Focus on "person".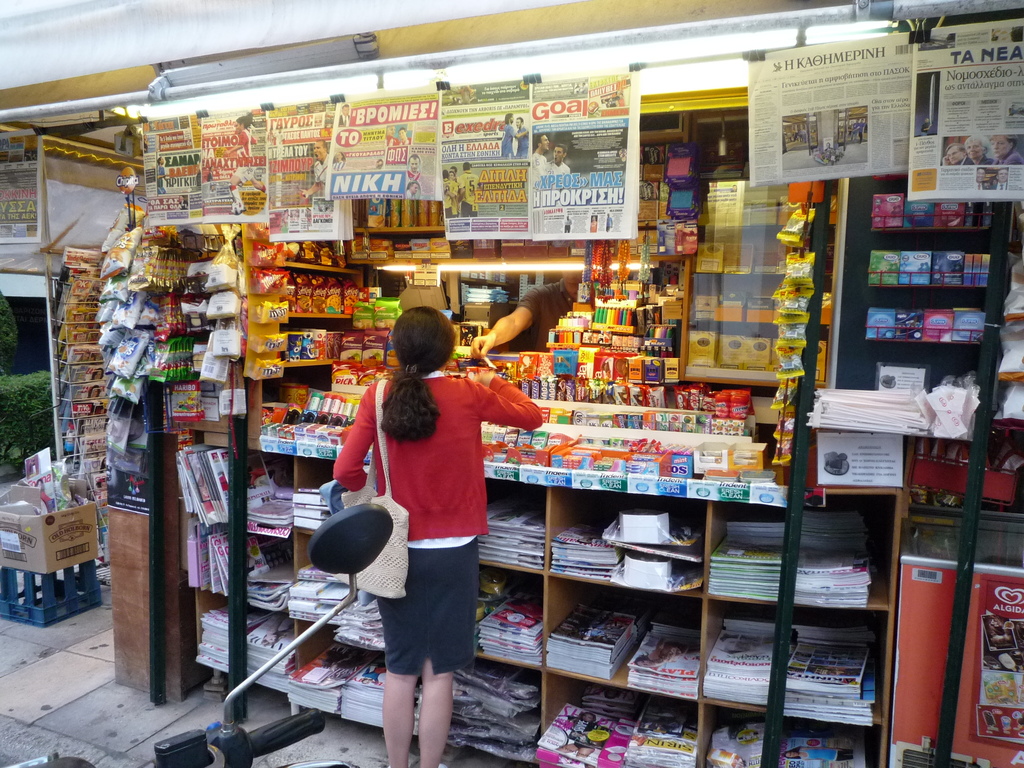
Focused at 396,122,412,150.
